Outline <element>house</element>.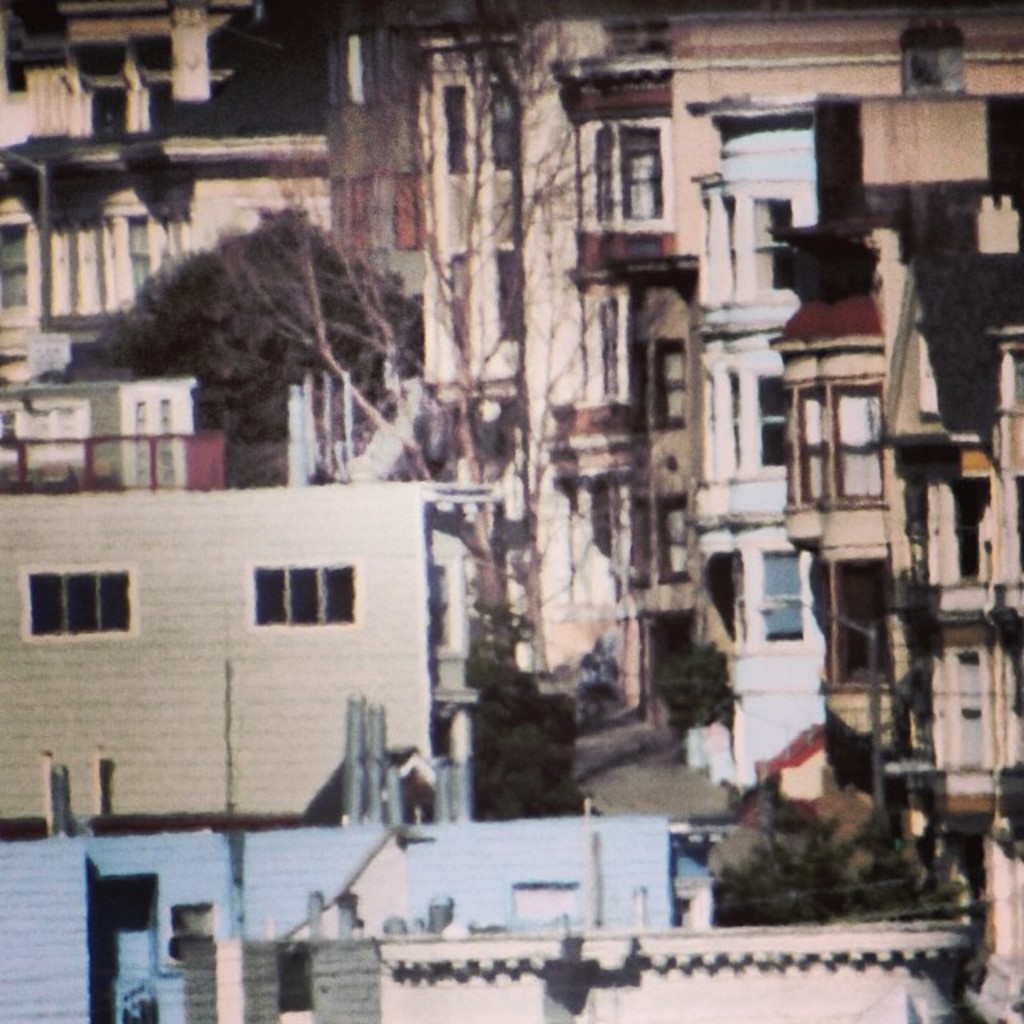
Outline: (0, 126, 326, 381).
